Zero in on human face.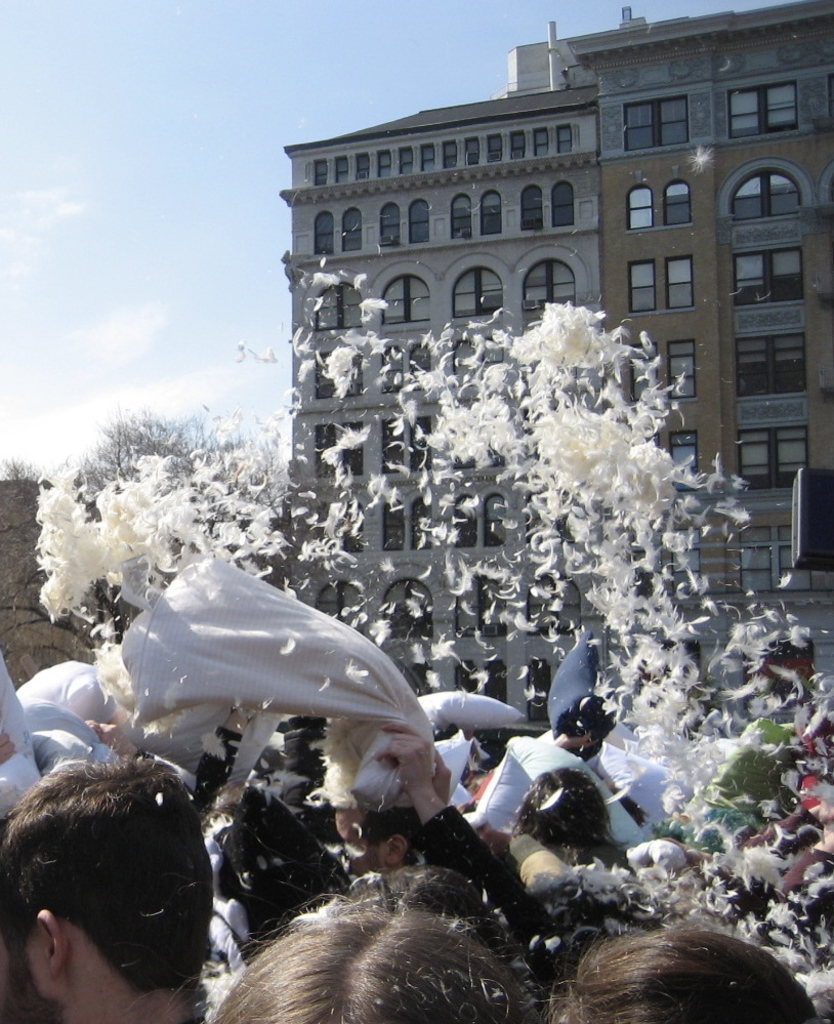
Zeroed in: box(16, 912, 43, 997).
